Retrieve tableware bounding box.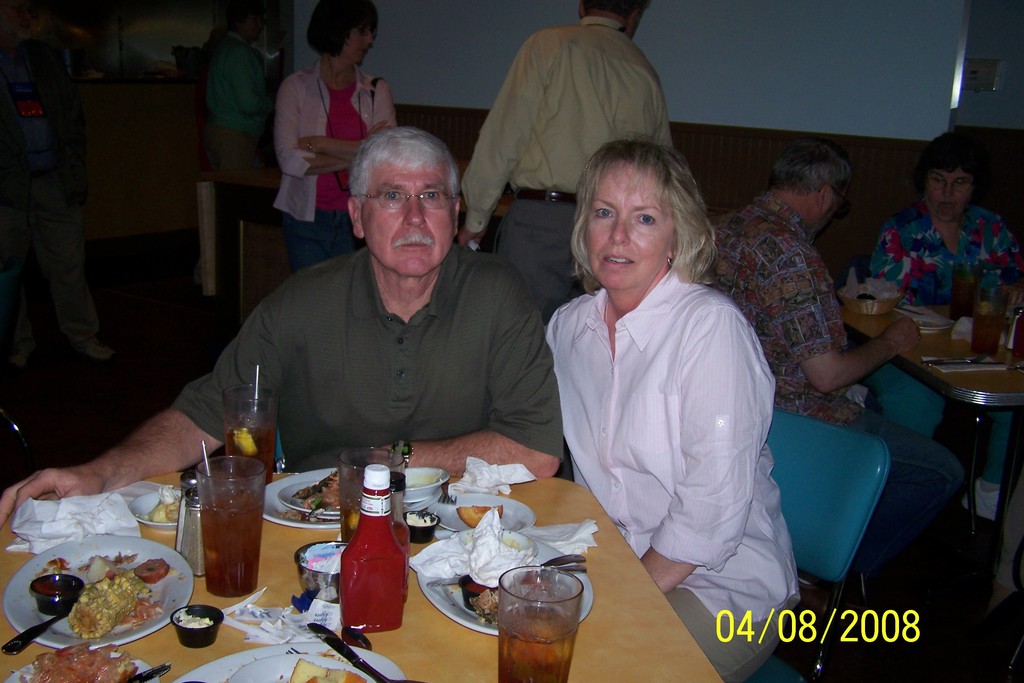
Bounding box: 4 645 168 682.
